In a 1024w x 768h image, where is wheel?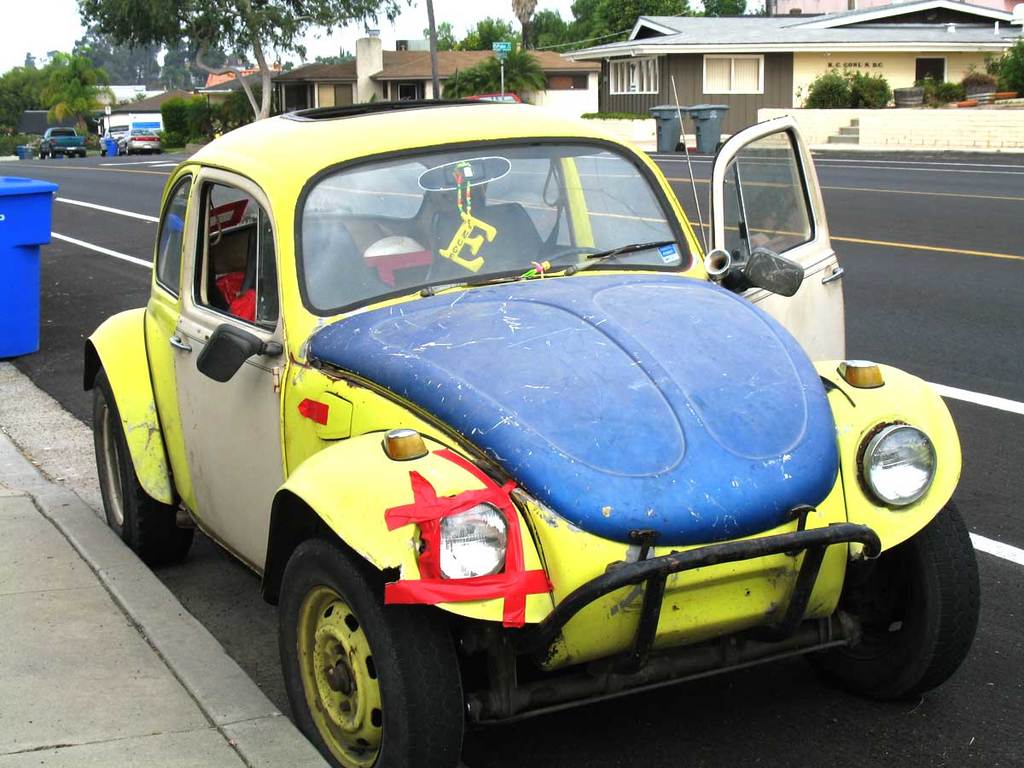
<region>279, 543, 466, 767</region>.
